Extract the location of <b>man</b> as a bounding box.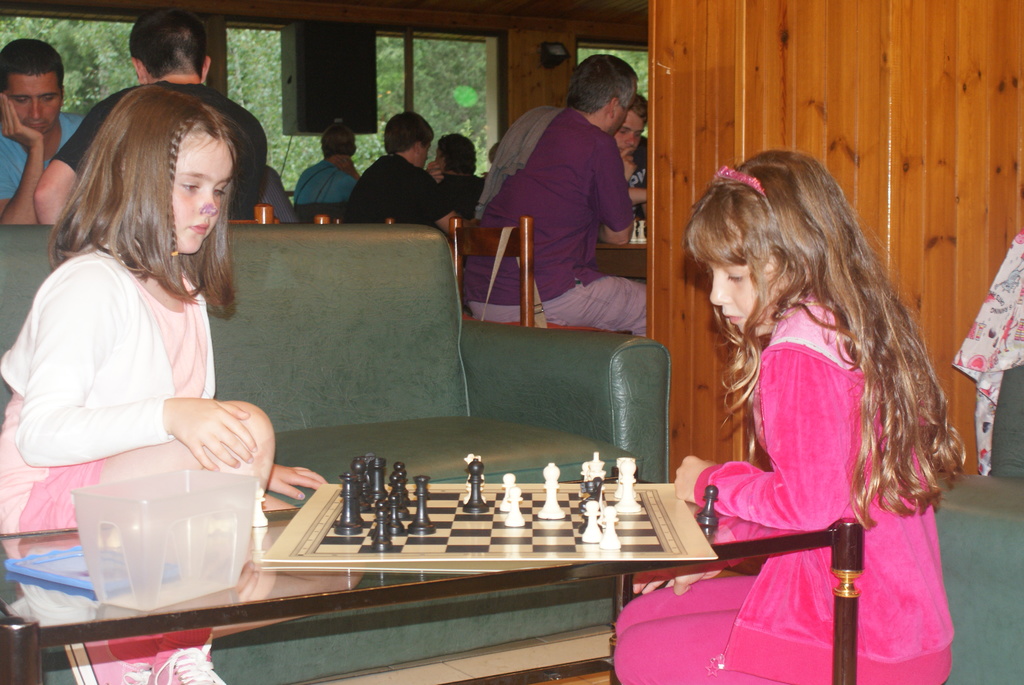
452:54:651:333.
